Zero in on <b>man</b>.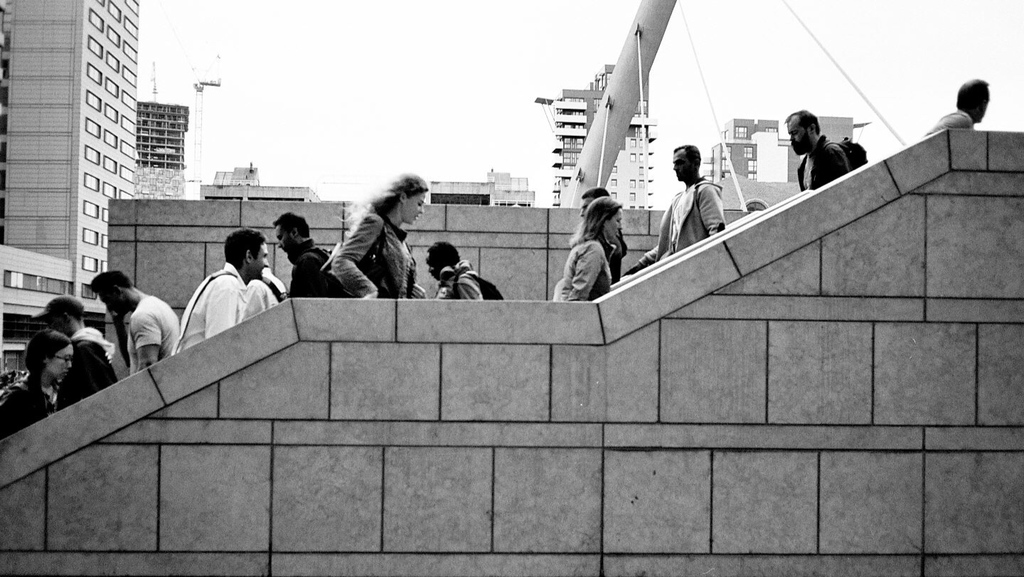
Zeroed in: <box>49,294,120,399</box>.
